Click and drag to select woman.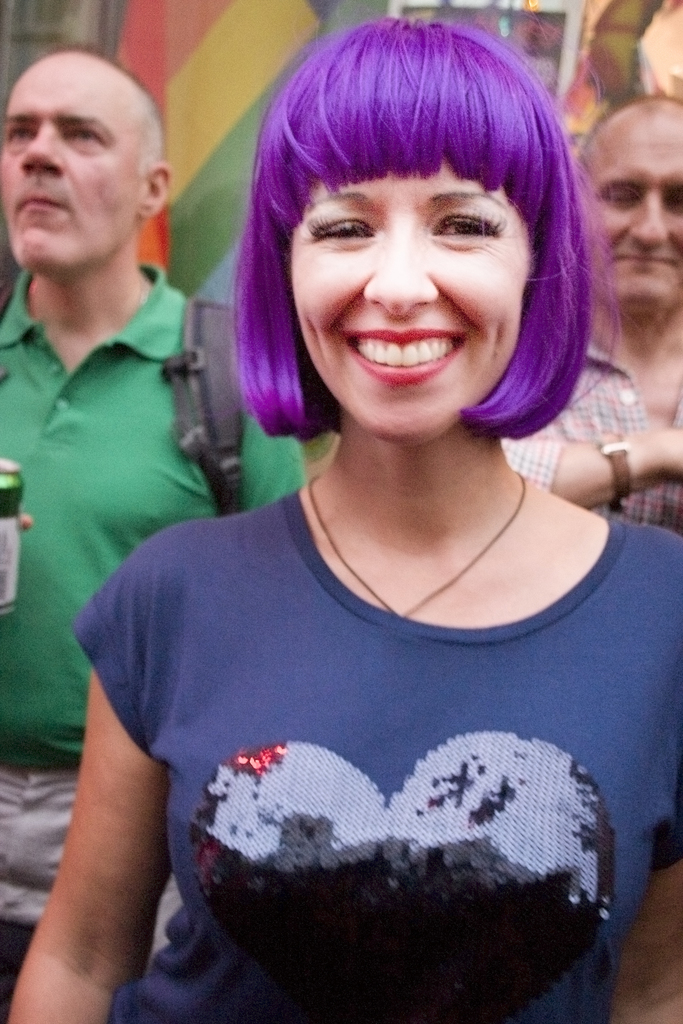
Selection: left=95, top=8, right=678, bottom=1023.
